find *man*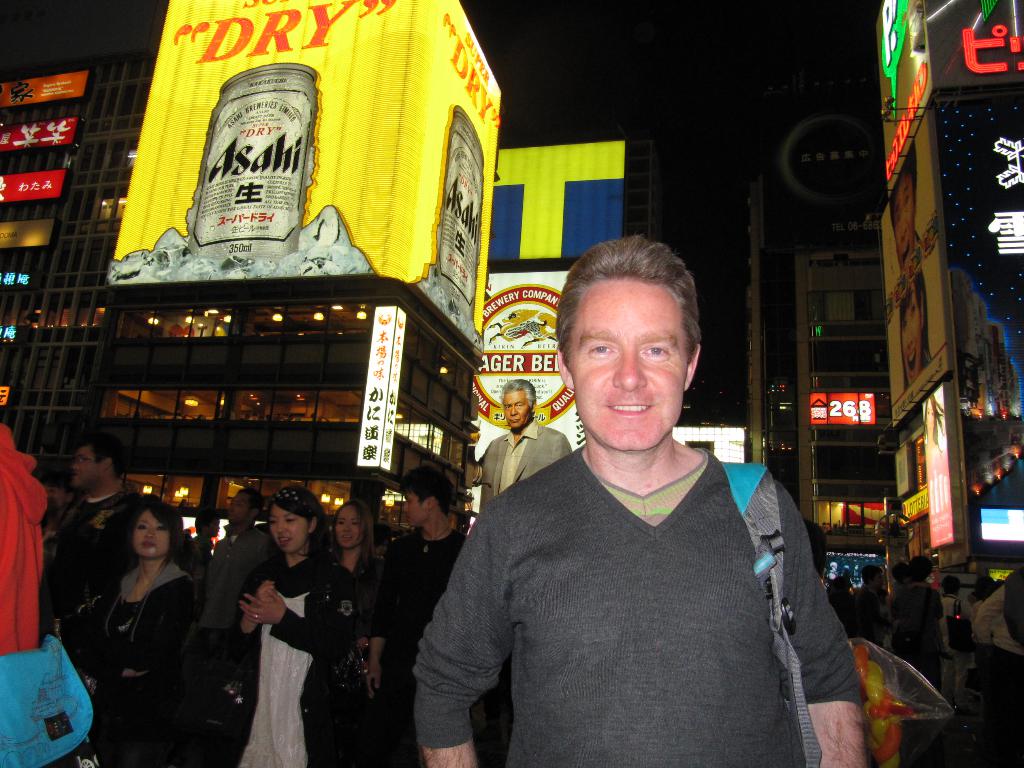
left=55, top=435, right=143, bottom=623
